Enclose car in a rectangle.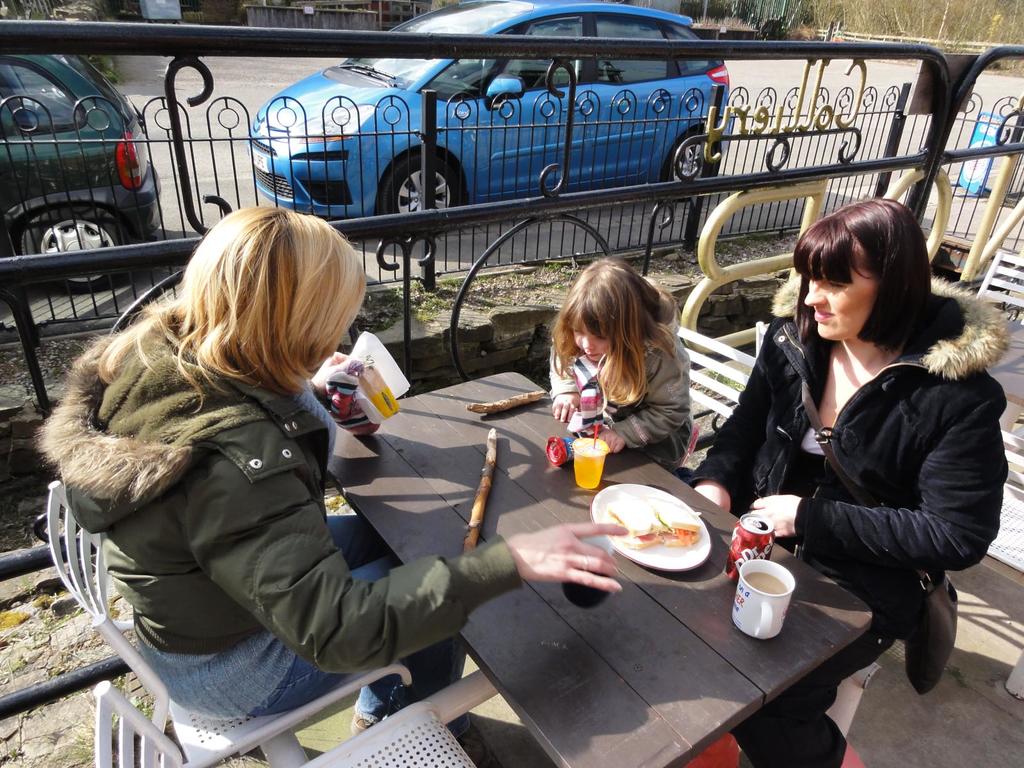
244:0:732:243.
